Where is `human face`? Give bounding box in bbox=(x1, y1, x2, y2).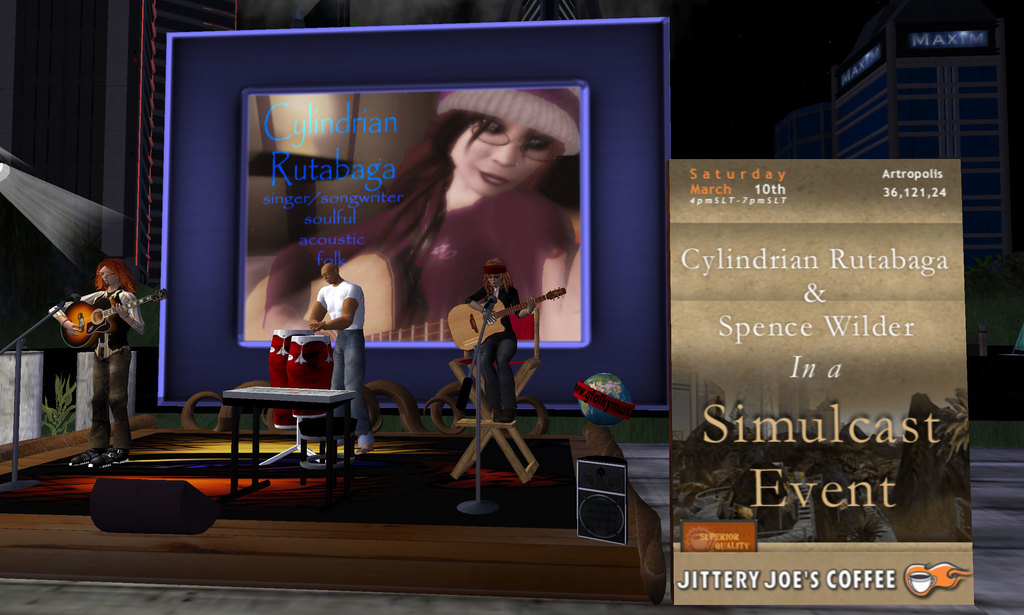
bbox=(487, 272, 506, 289).
